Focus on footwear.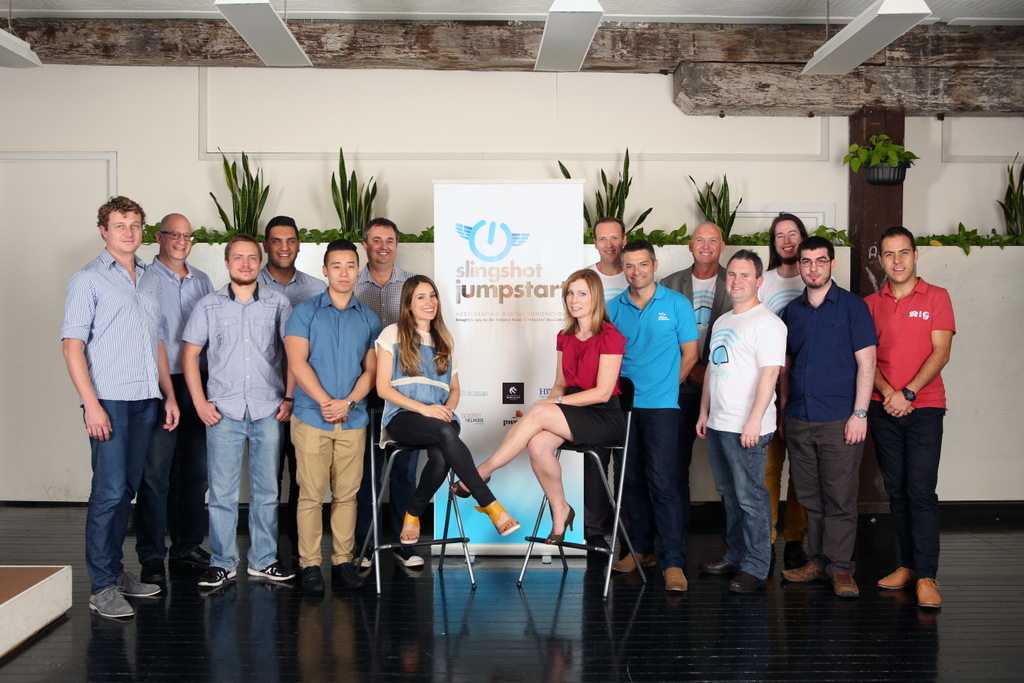
Focused at l=918, t=577, r=944, b=606.
